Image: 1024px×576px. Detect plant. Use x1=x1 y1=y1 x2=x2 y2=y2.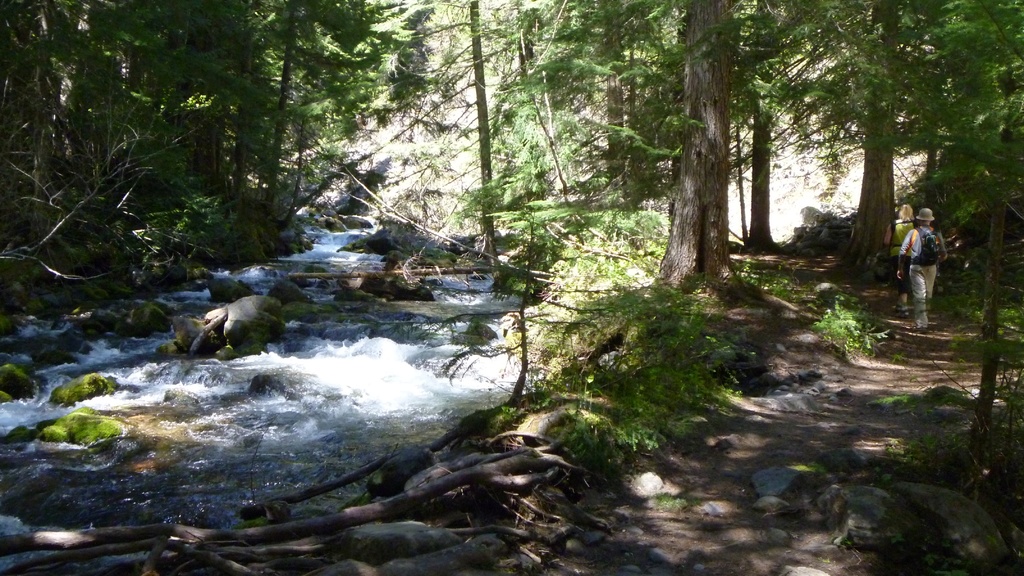
x1=733 y1=259 x2=803 y2=310.
